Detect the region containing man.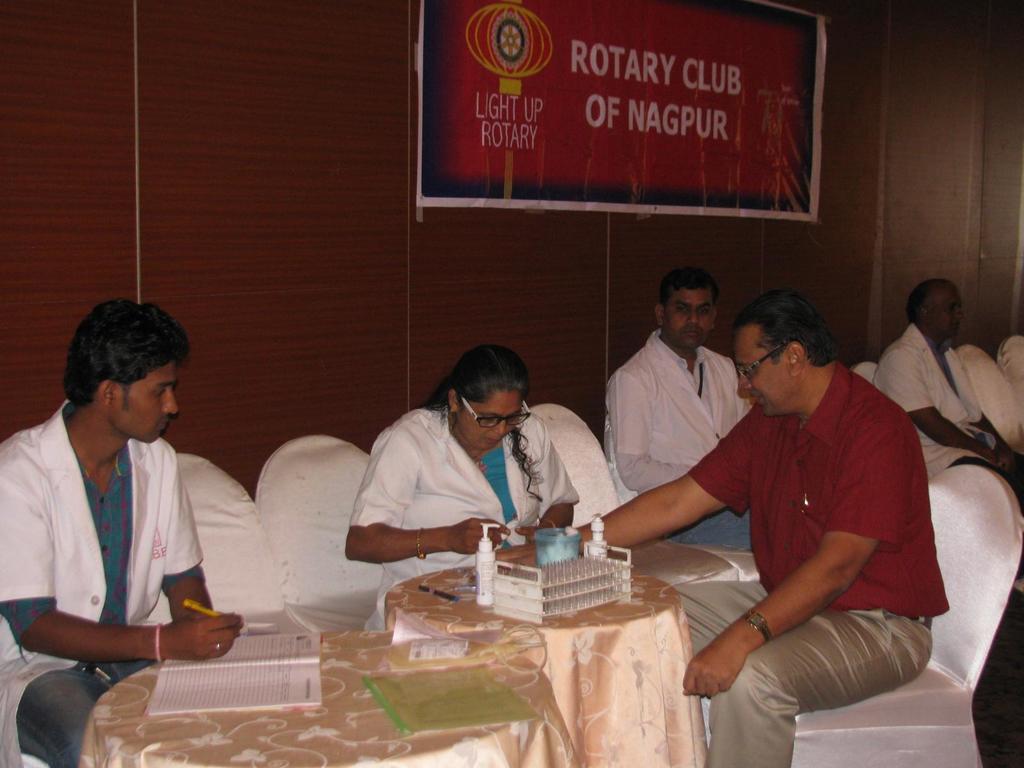
0, 299, 248, 767.
